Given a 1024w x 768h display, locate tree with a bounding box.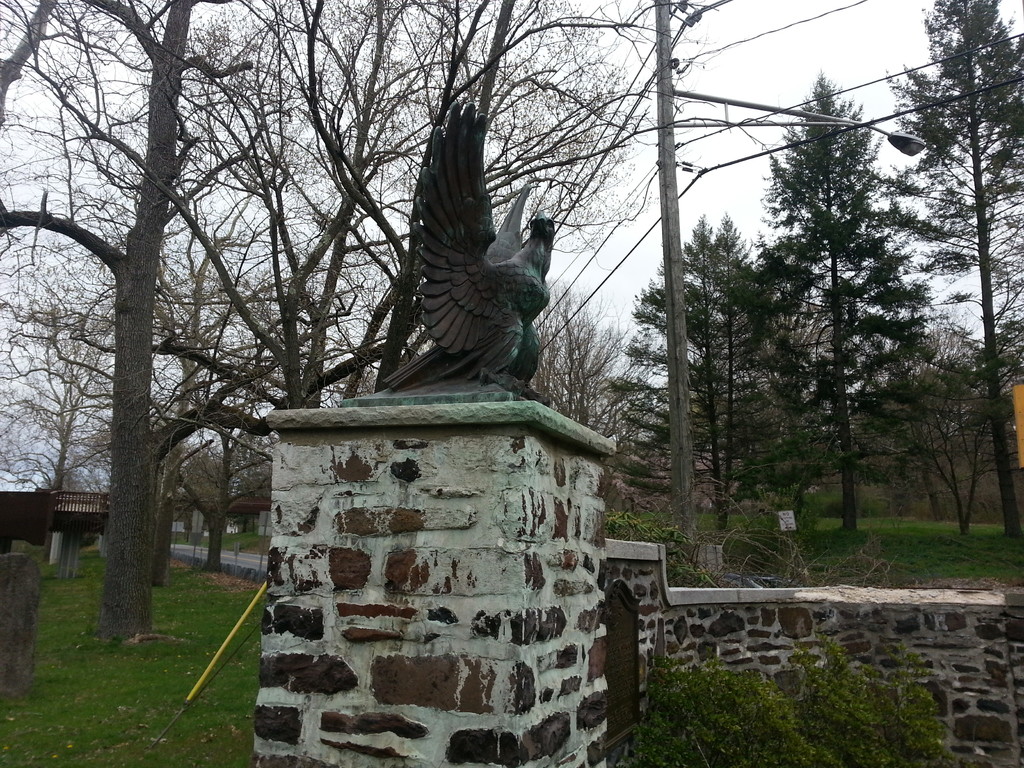
Located: left=886, top=0, right=1023, bottom=540.
